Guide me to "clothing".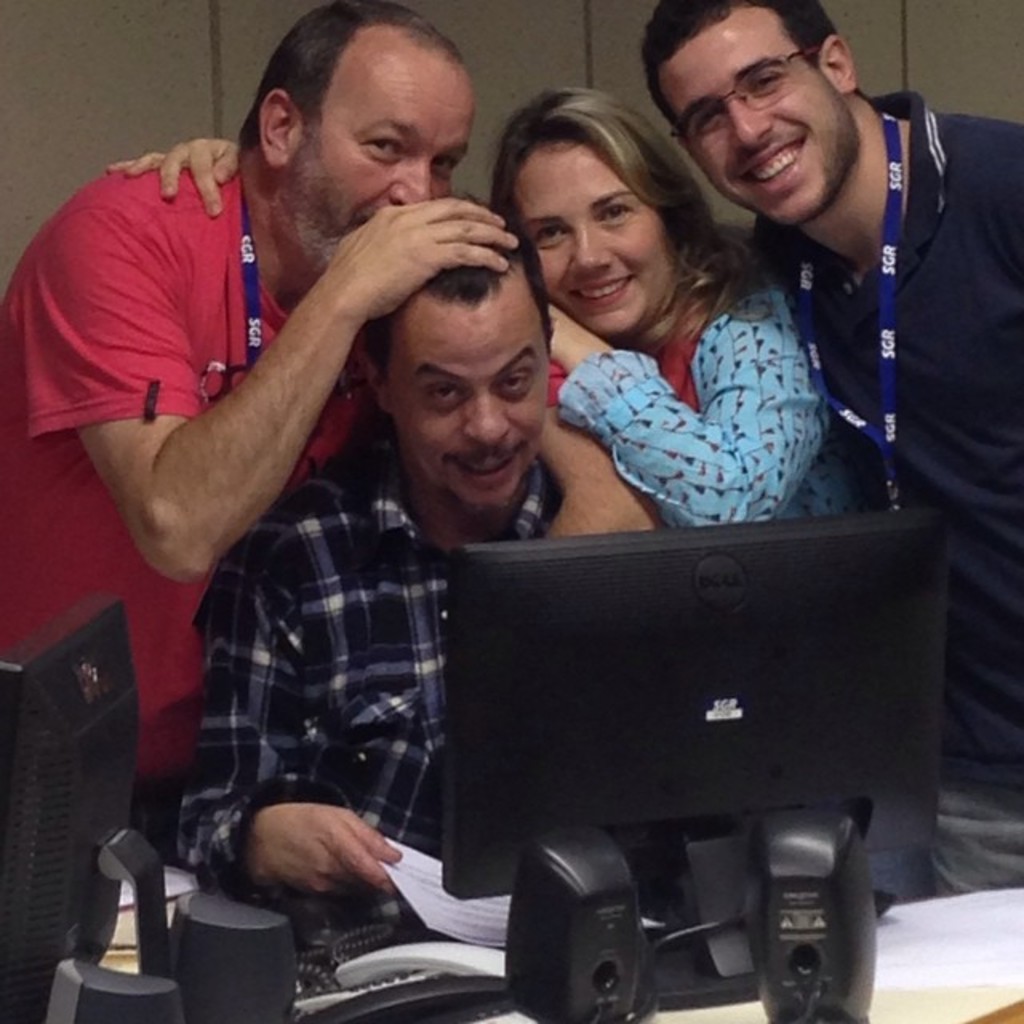
Guidance: box(168, 419, 555, 893).
